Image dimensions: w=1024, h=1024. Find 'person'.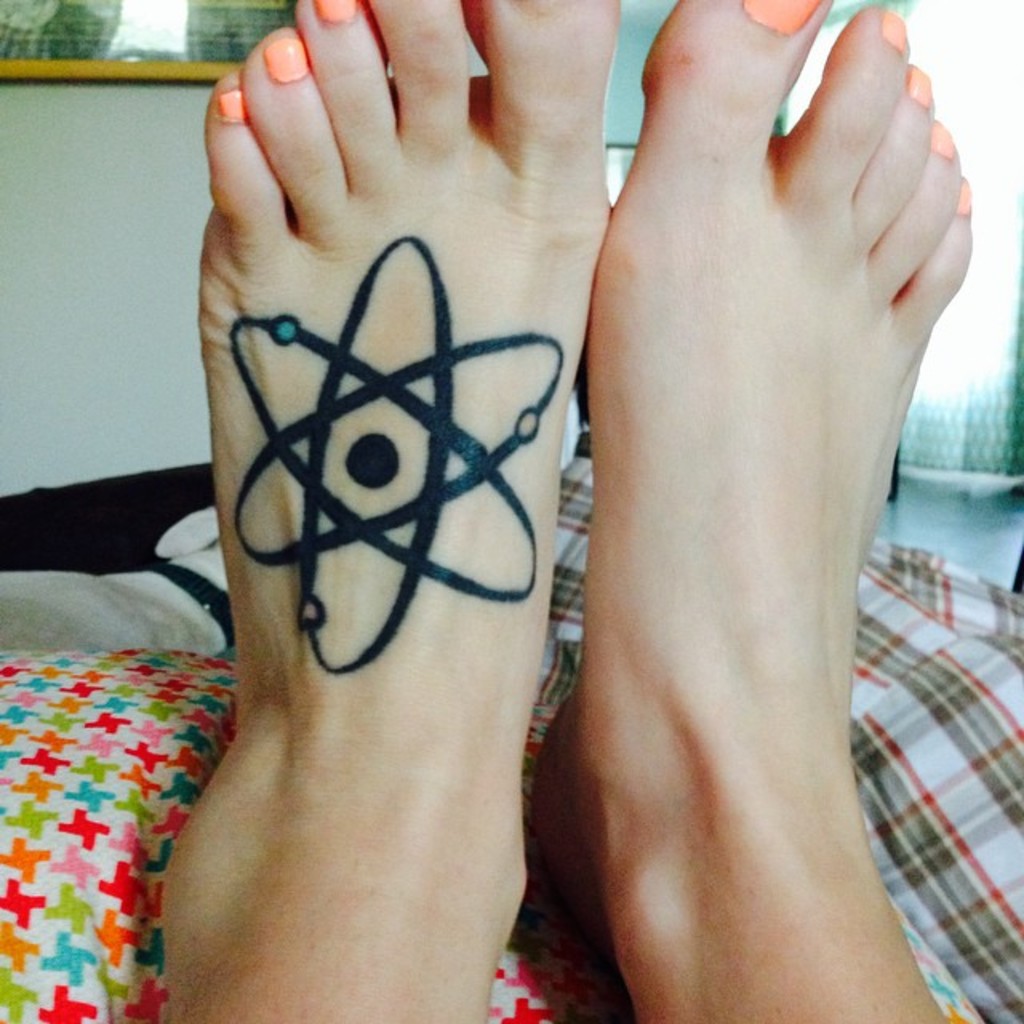
155, 0, 971, 1022.
